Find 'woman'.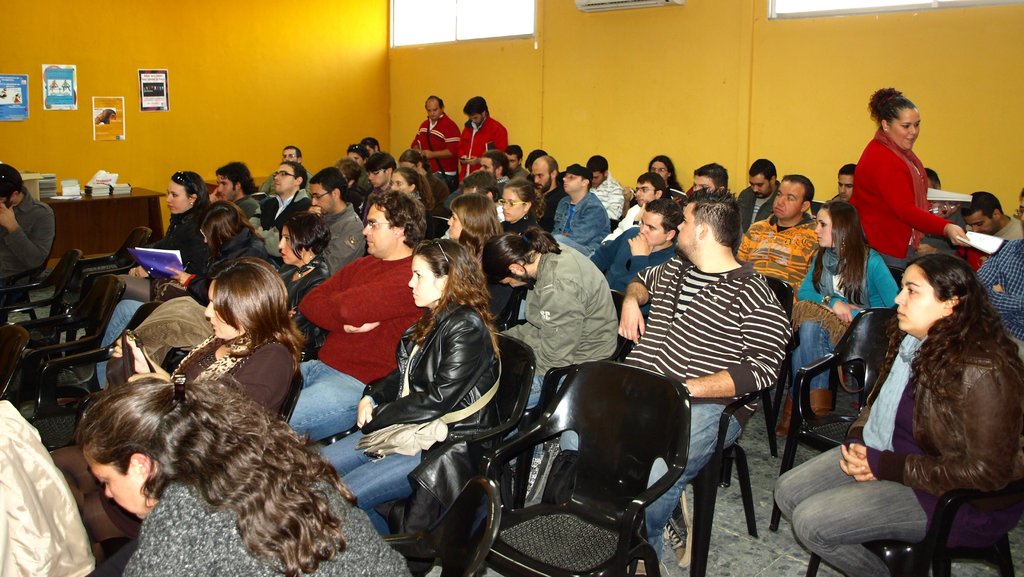
(447,192,505,264).
